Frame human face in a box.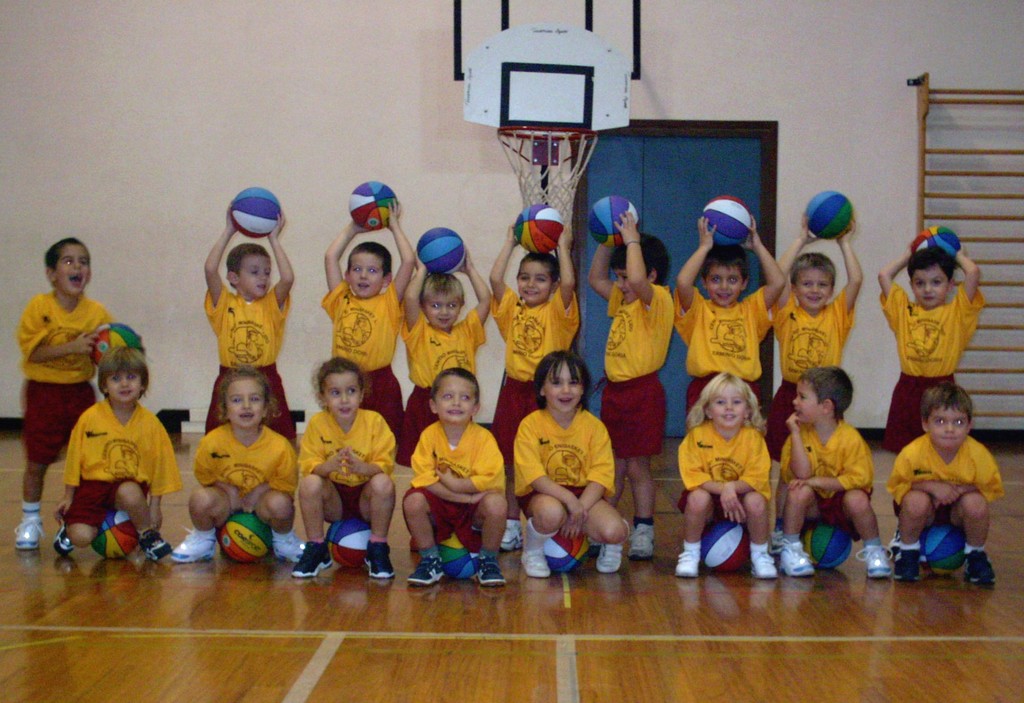
crop(326, 372, 360, 420).
